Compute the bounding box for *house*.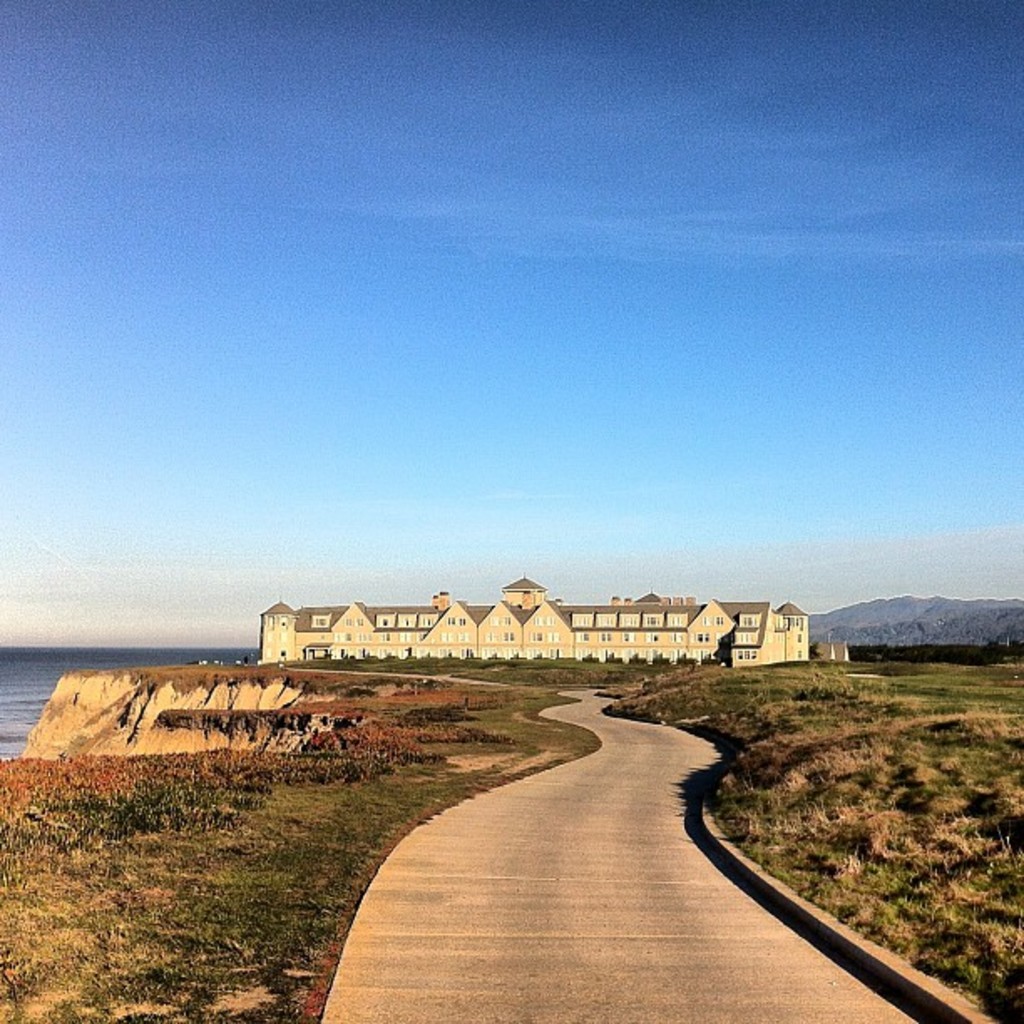
<box>223,574,875,718</box>.
